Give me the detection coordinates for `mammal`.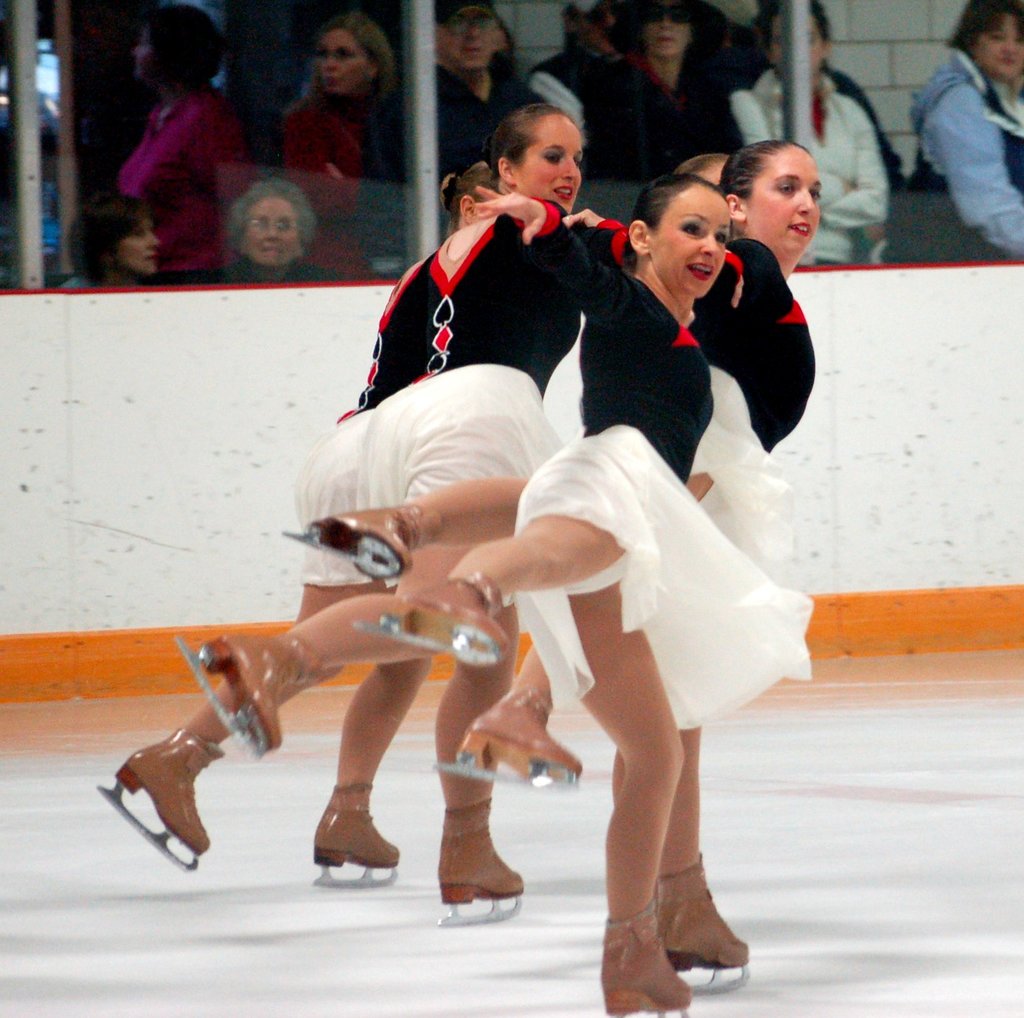
x1=276, y1=131, x2=815, y2=982.
